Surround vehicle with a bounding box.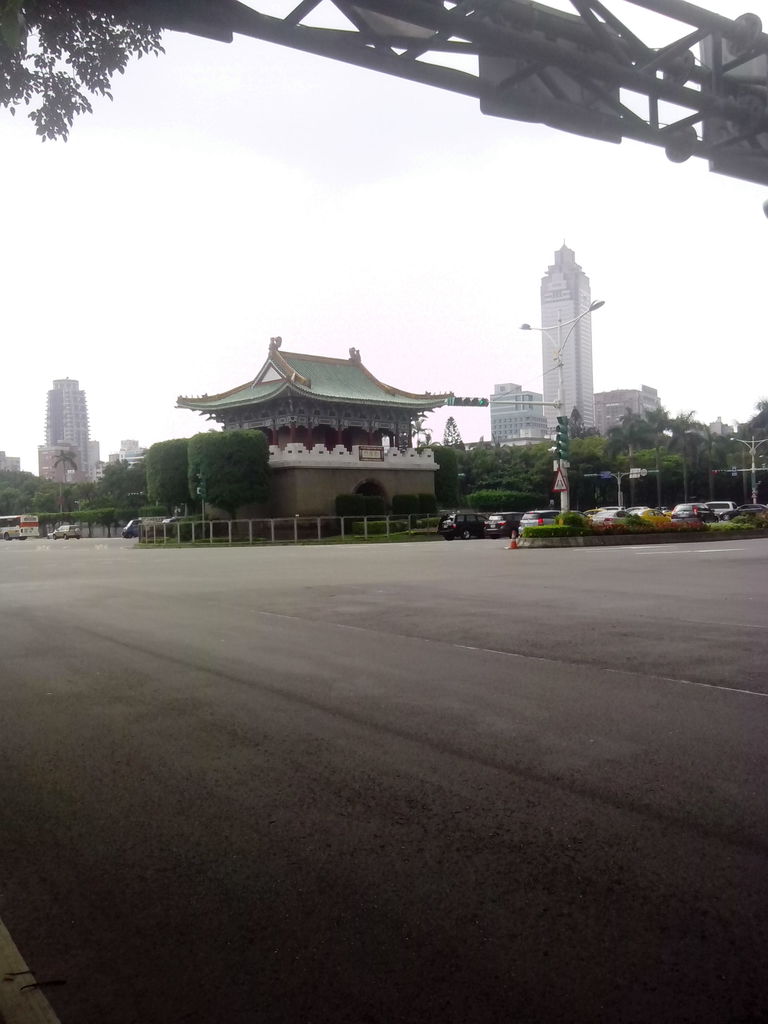
{"x1": 586, "y1": 509, "x2": 604, "y2": 520}.
